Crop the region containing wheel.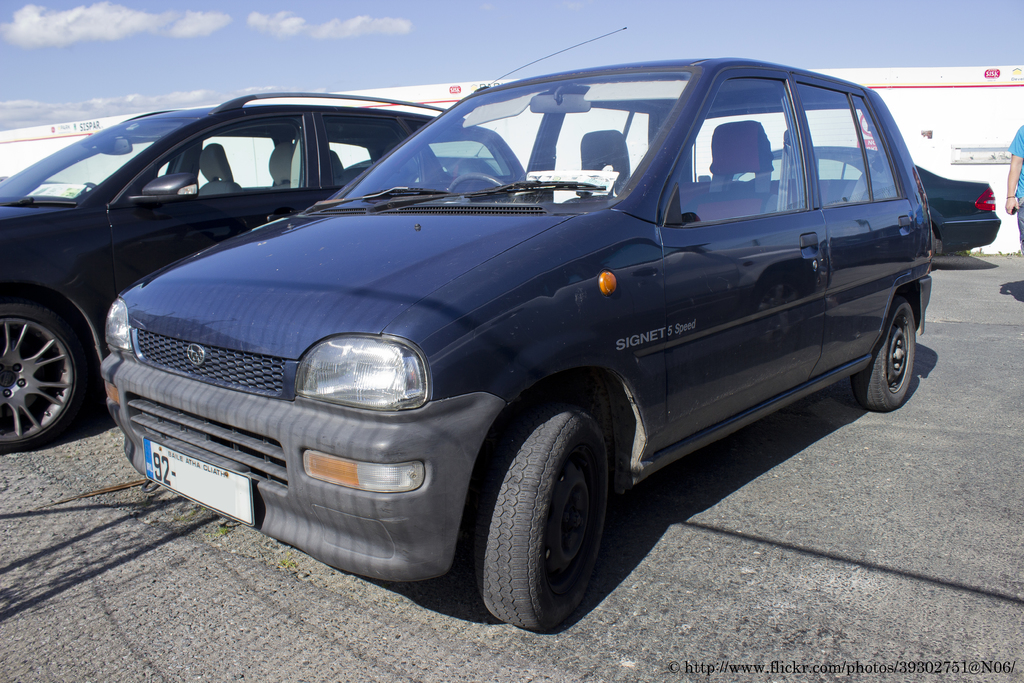
Crop region: <box>460,397,611,625</box>.
